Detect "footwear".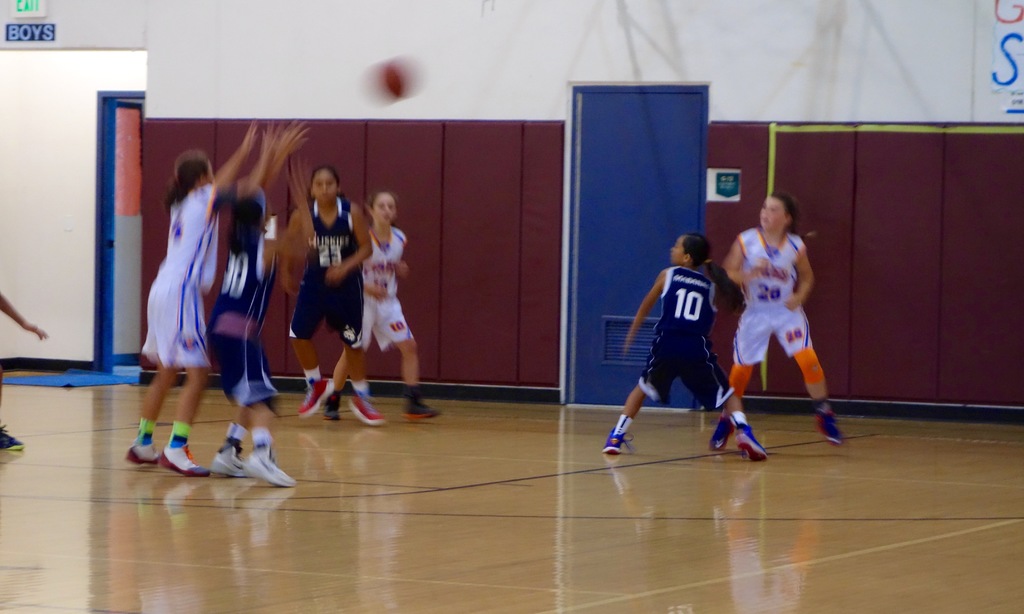
Detected at [x1=708, y1=414, x2=736, y2=448].
